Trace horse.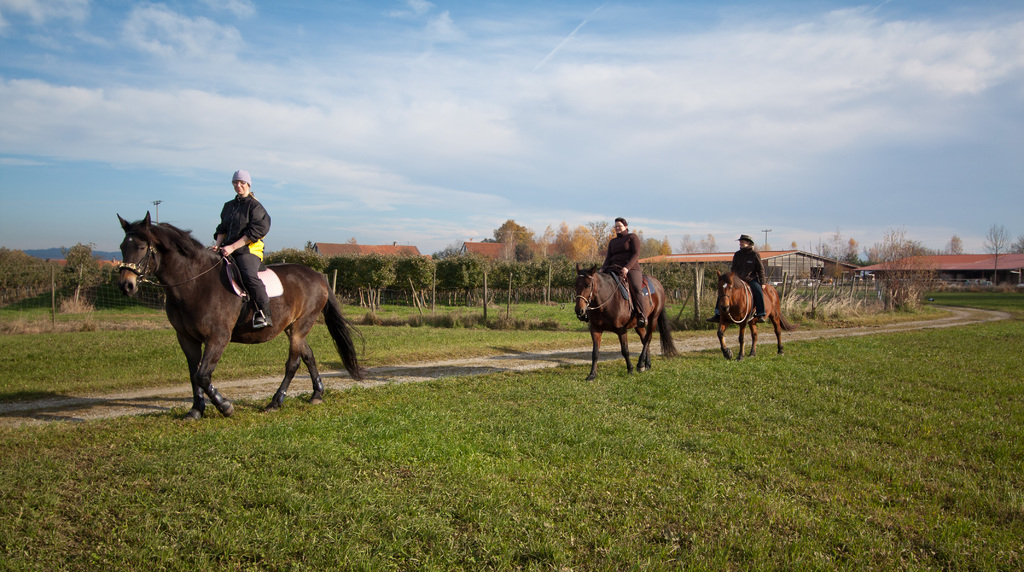
Traced to <region>709, 268, 800, 357</region>.
